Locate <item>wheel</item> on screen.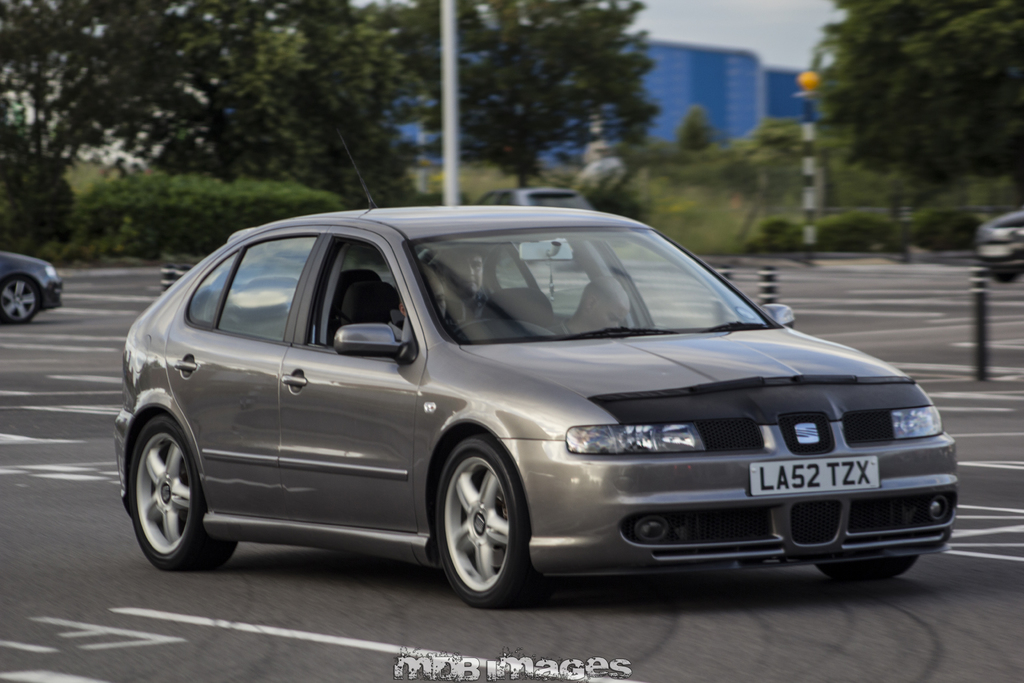
On screen at region(435, 444, 532, 607).
